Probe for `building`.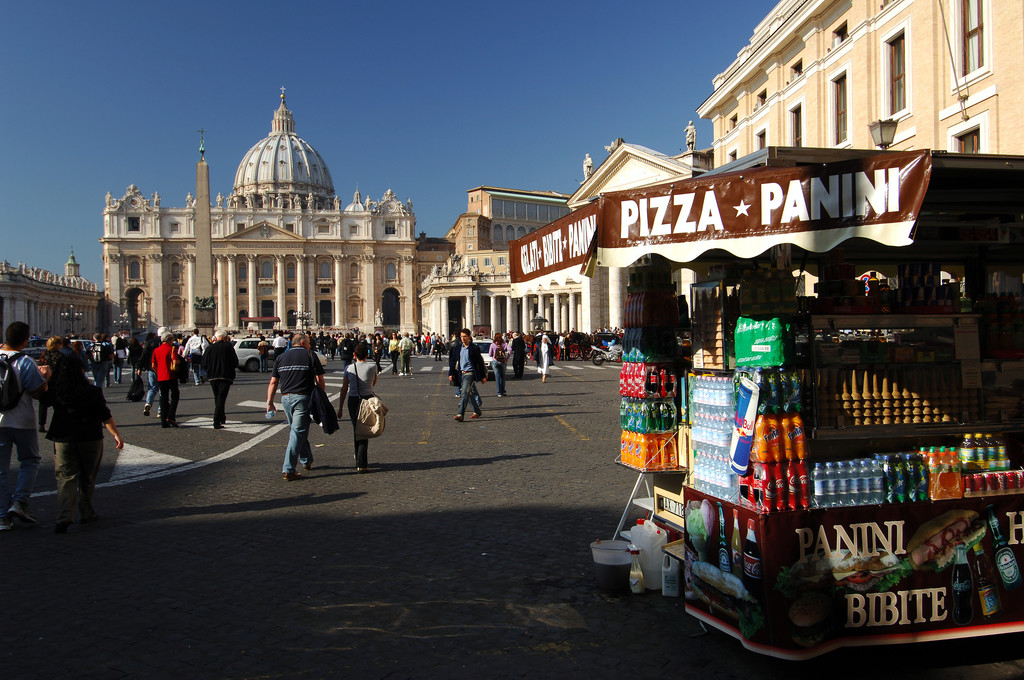
Probe result: [106,86,417,337].
